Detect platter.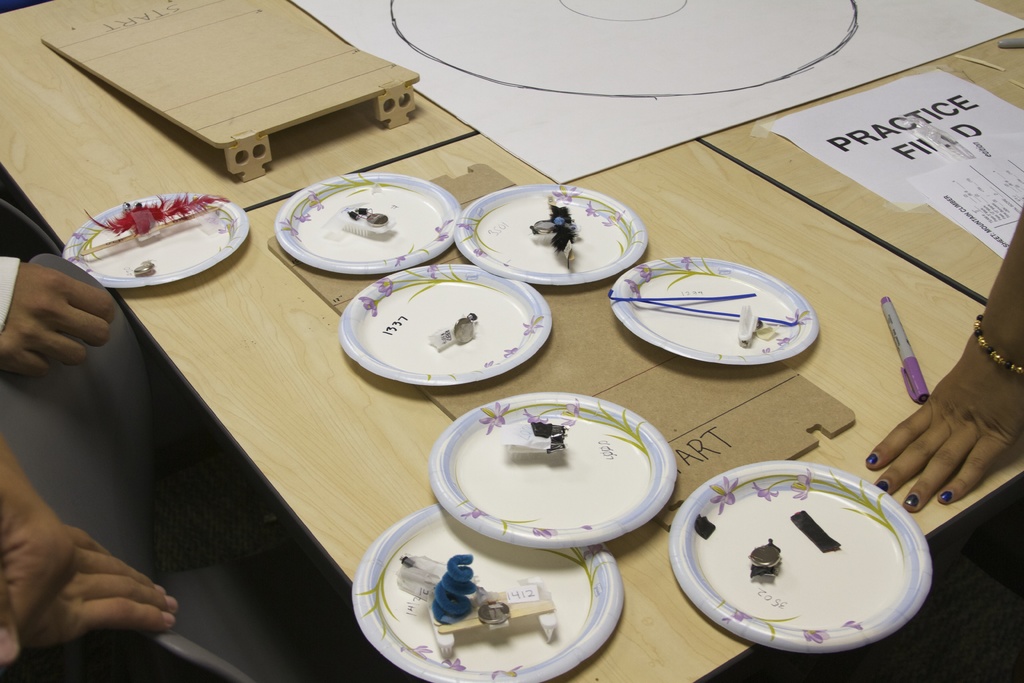
Detected at [x1=670, y1=462, x2=929, y2=660].
